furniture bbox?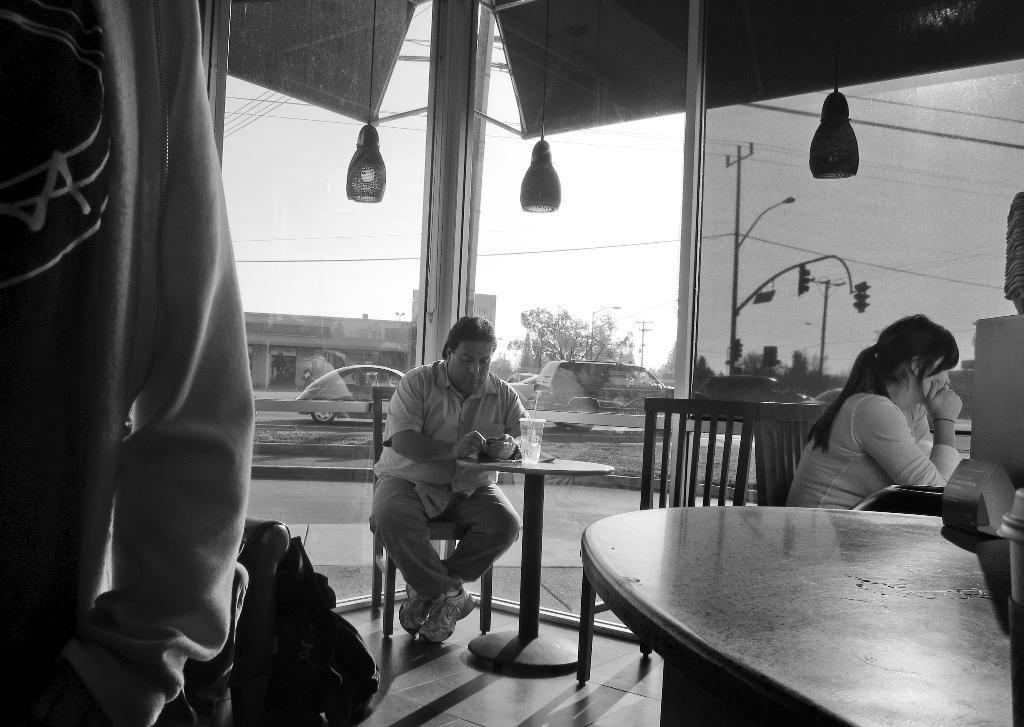
372/385/492/635
